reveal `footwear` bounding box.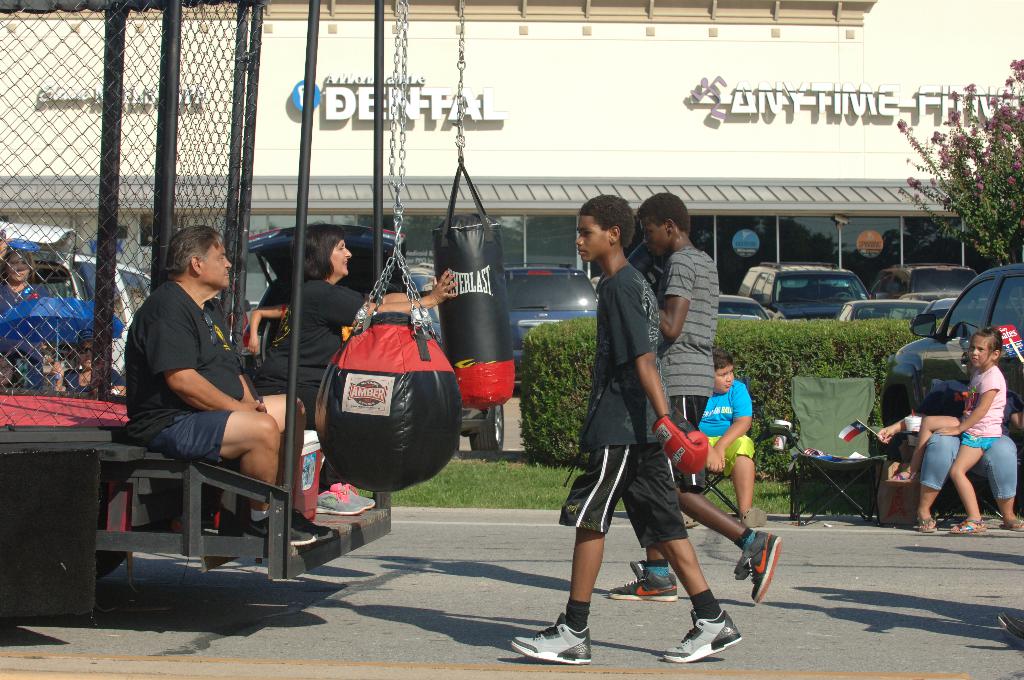
Revealed: Rect(513, 614, 589, 665).
